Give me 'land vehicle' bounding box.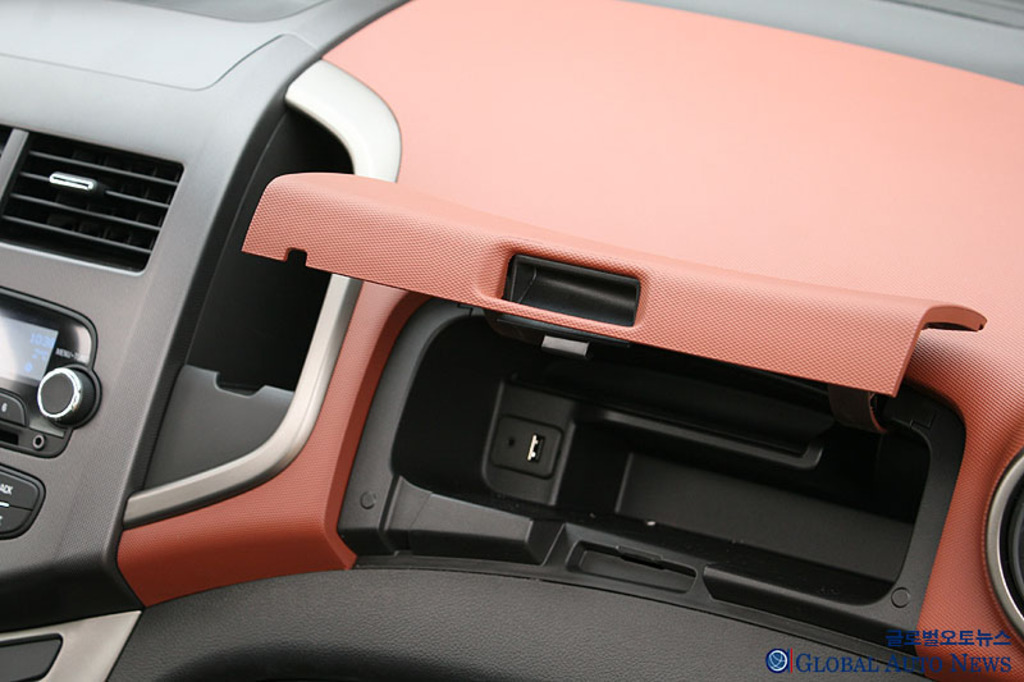
bbox=(0, 0, 1010, 660).
